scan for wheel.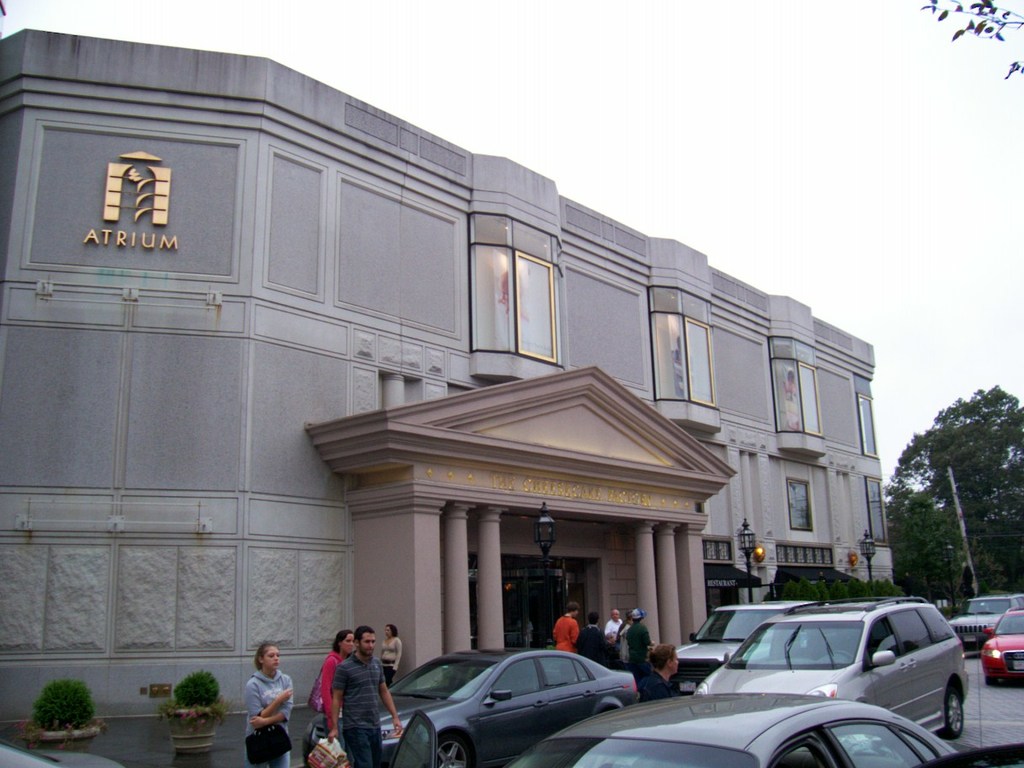
Scan result: (x1=987, y1=677, x2=997, y2=688).
